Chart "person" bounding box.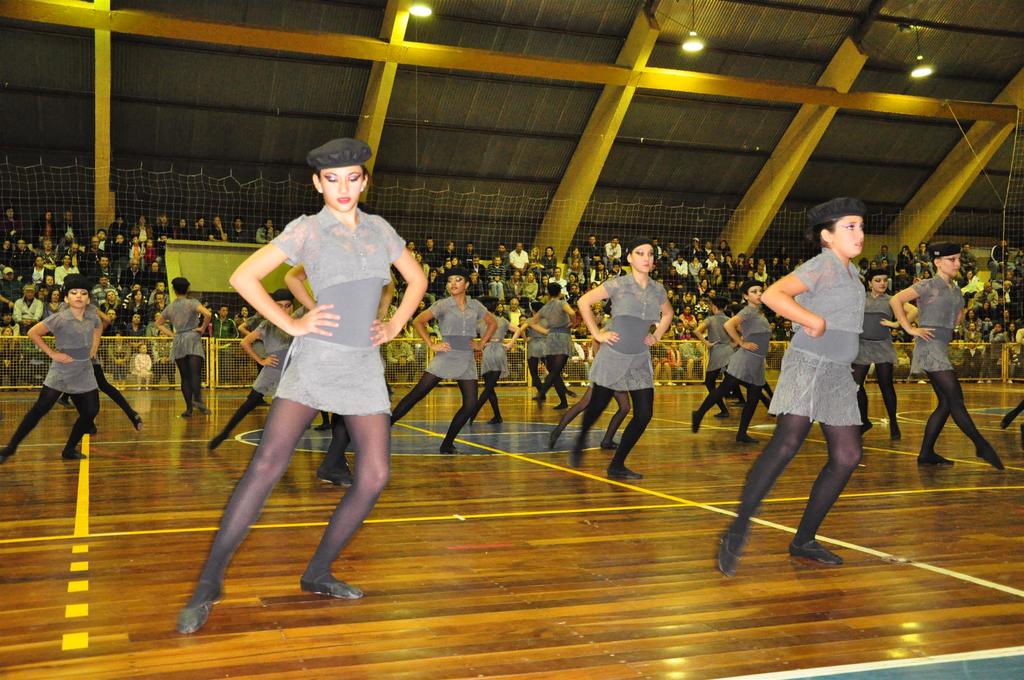
Charted: [left=835, top=265, right=911, bottom=448].
